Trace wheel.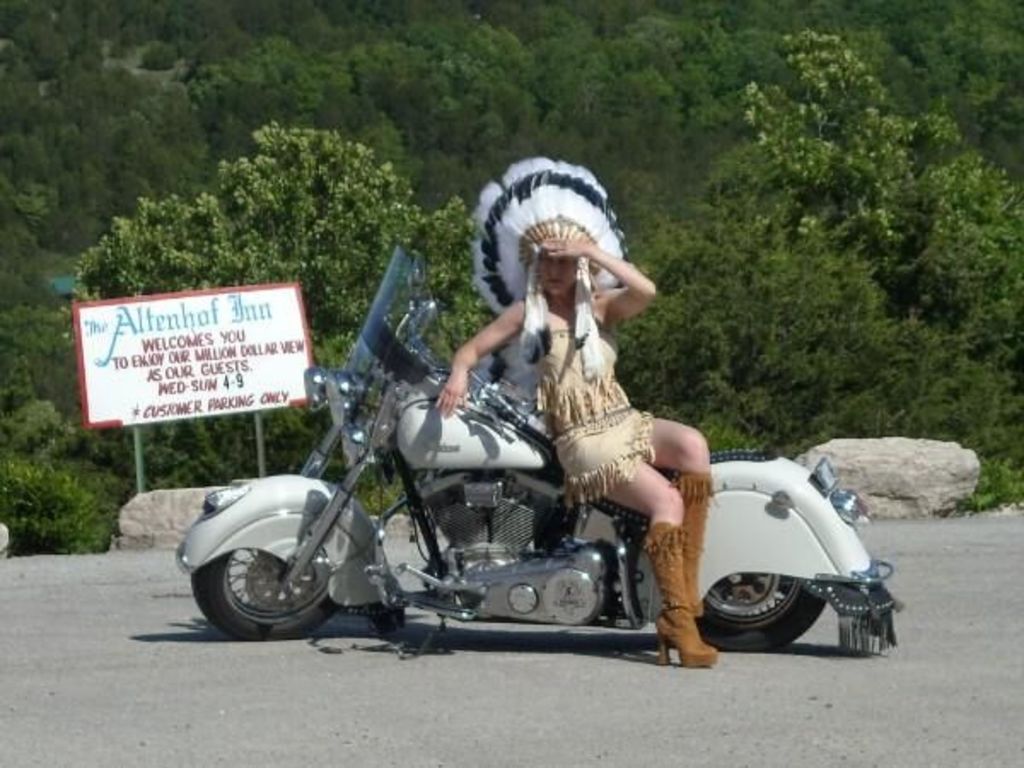
Traced to x1=689, y1=570, x2=826, y2=657.
